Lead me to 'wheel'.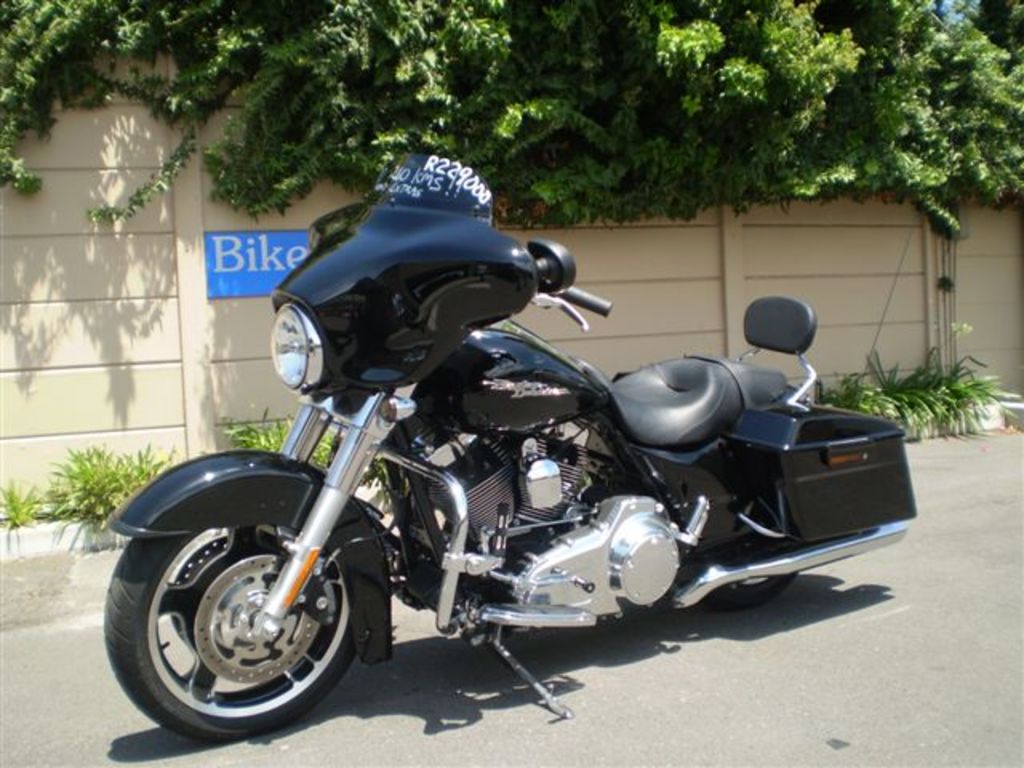
Lead to bbox=[101, 539, 358, 742].
